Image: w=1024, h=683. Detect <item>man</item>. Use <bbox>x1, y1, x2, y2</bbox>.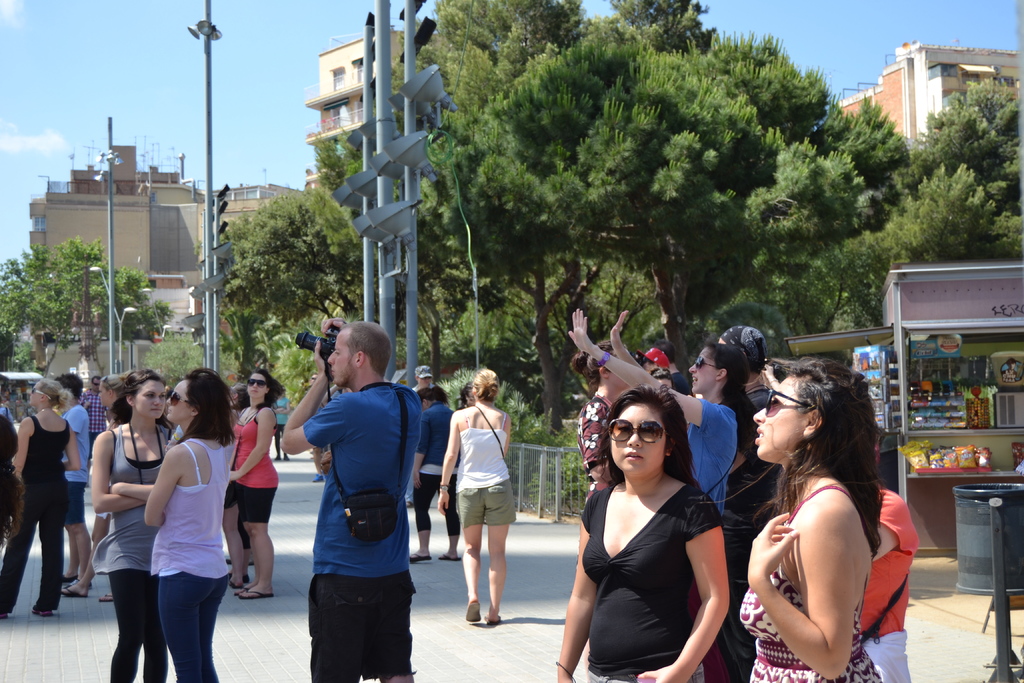
<bbox>717, 322, 780, 682</bbox>.
